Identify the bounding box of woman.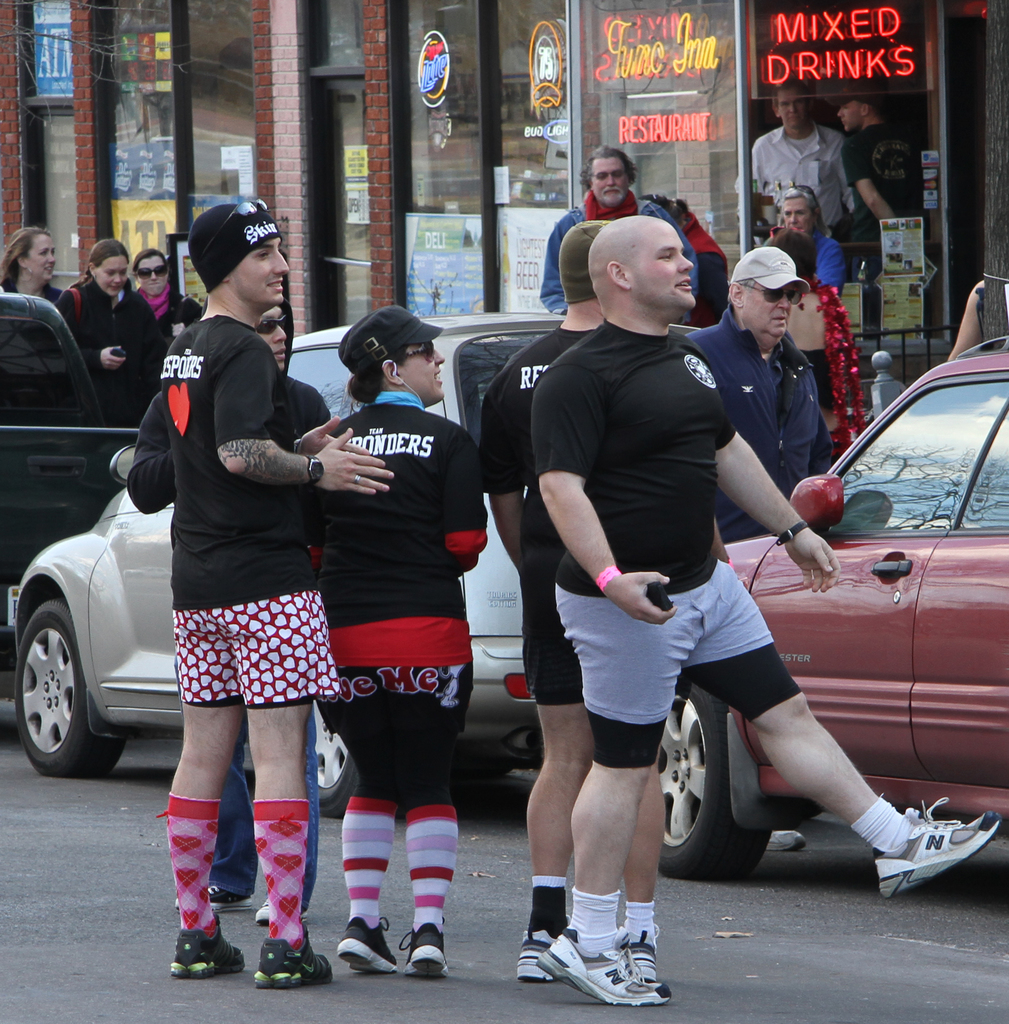
bbox(52, 239, 161, 428).
